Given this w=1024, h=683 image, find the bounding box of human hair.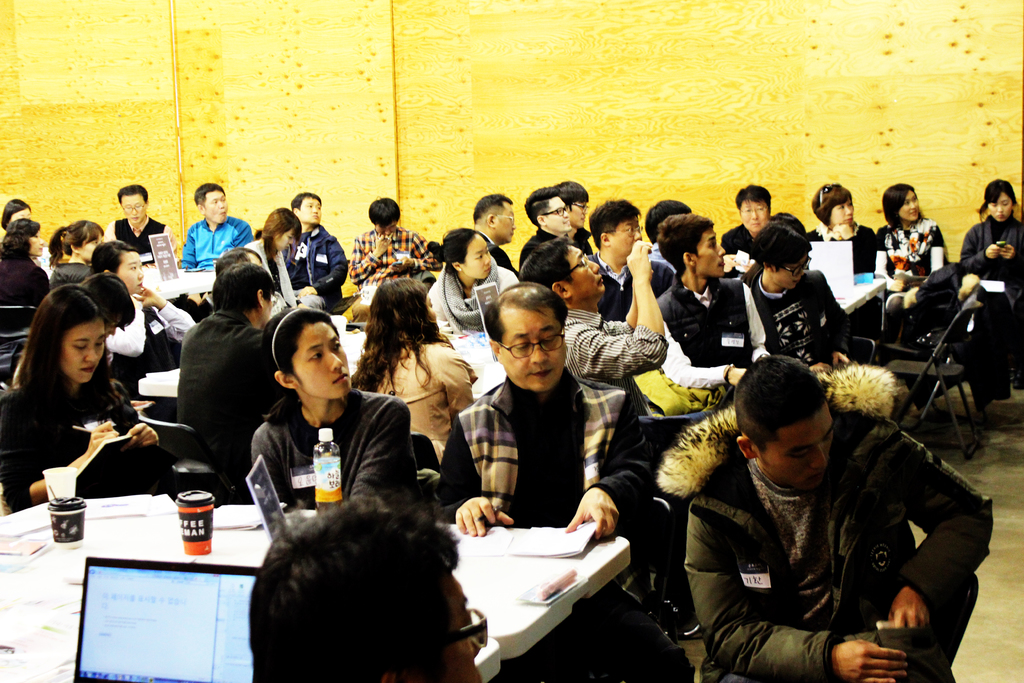
[left=257, top=202, right=301, bottom=260].
